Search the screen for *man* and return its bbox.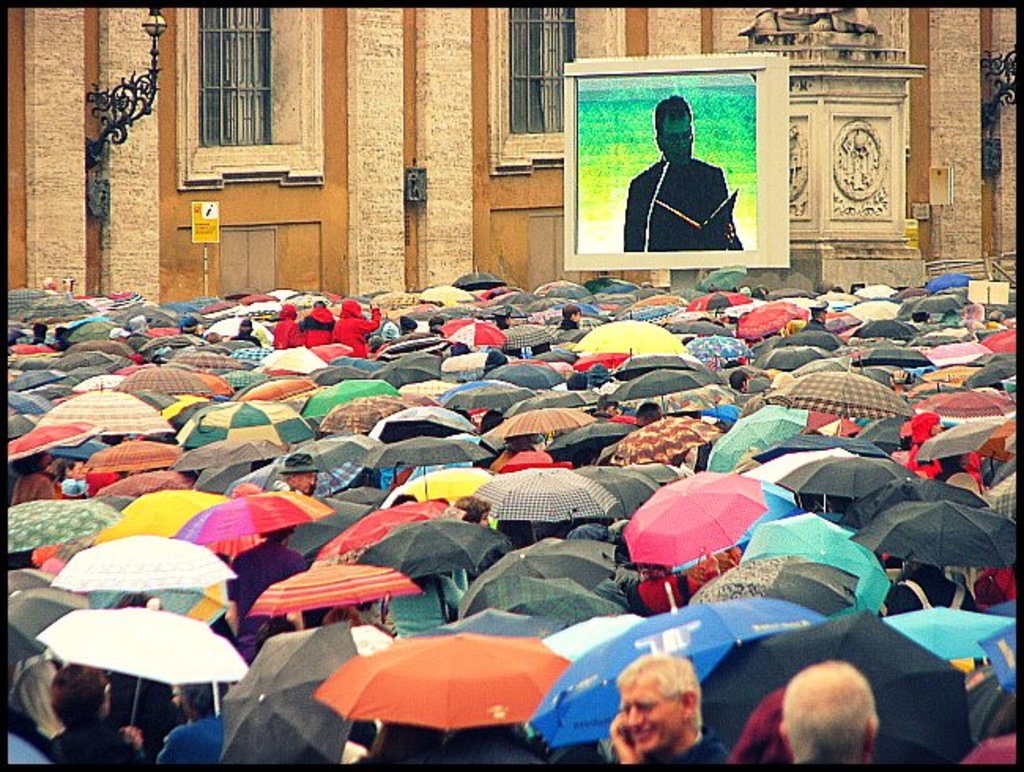
Found: x1=777, y1=657, x2=882, y2=767.
